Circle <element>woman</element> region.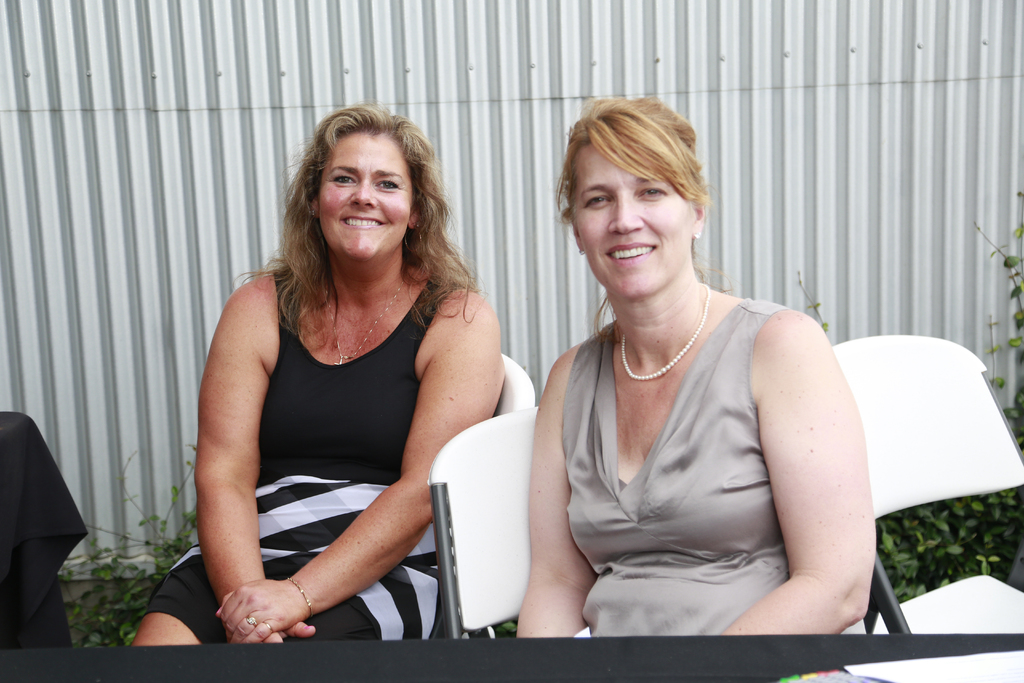
Region: box(126, 106, 502, 654).
